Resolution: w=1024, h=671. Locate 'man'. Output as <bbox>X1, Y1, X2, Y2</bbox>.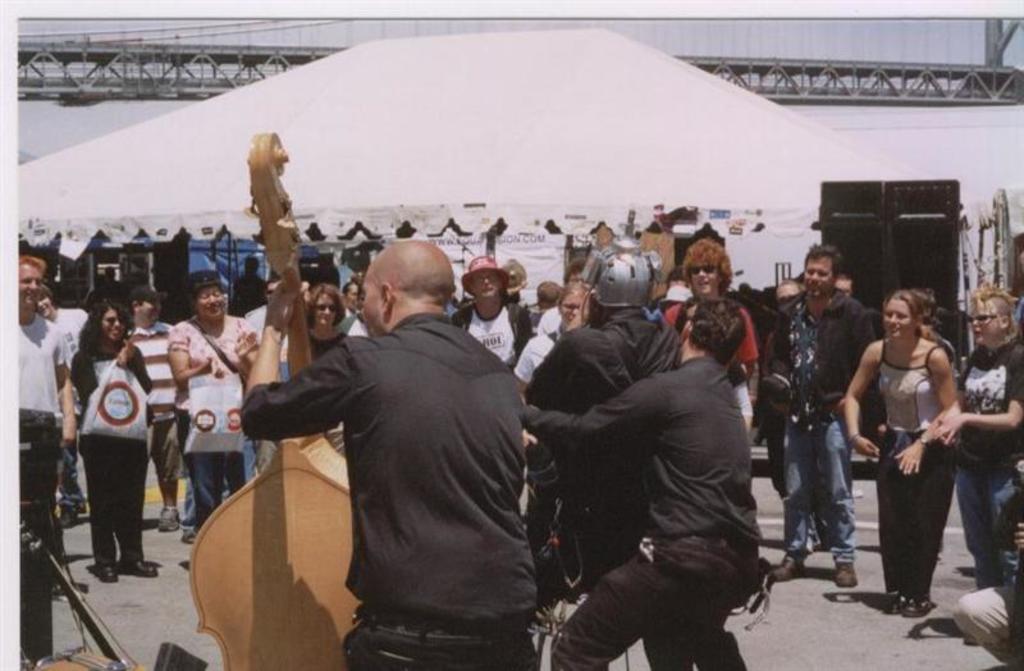
<bbox>125, 287, 179, 531</bbox>.
